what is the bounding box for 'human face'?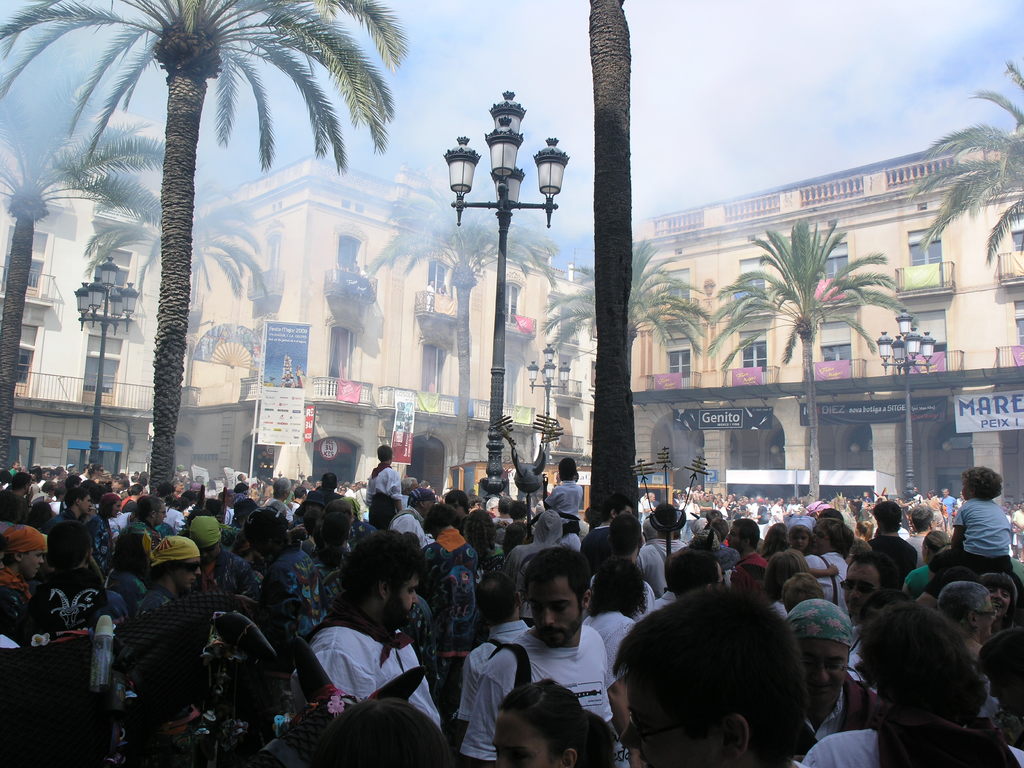
x1=529, y1=579, x2=580, y2=644.
